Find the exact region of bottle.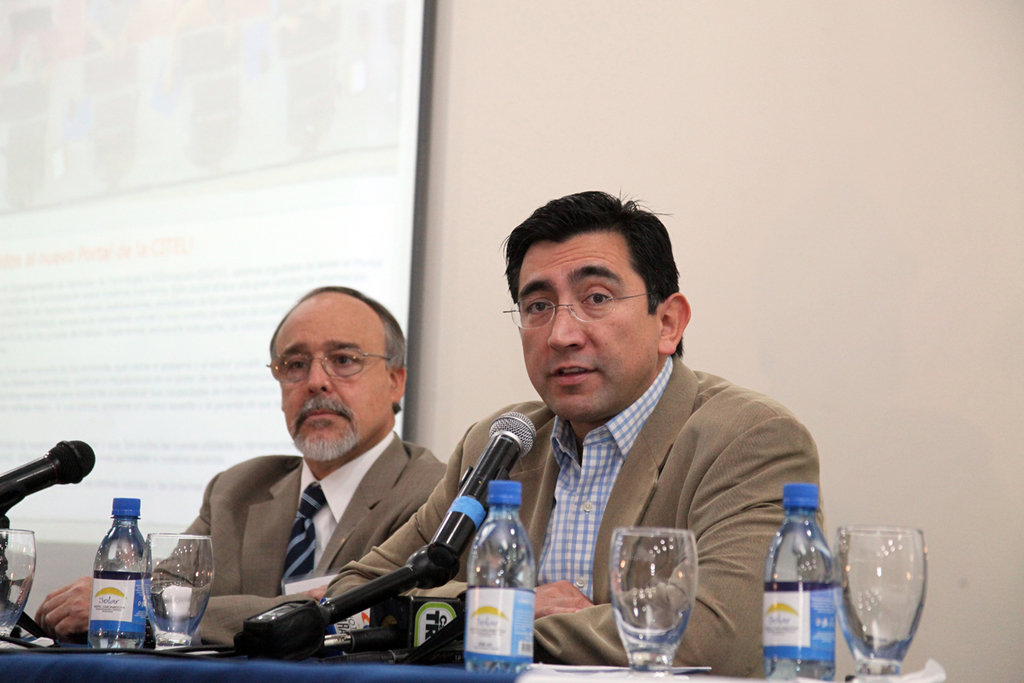
Exact region: {"x1": 85, "y1": 491, "x2": 151, "y2": 648}.
